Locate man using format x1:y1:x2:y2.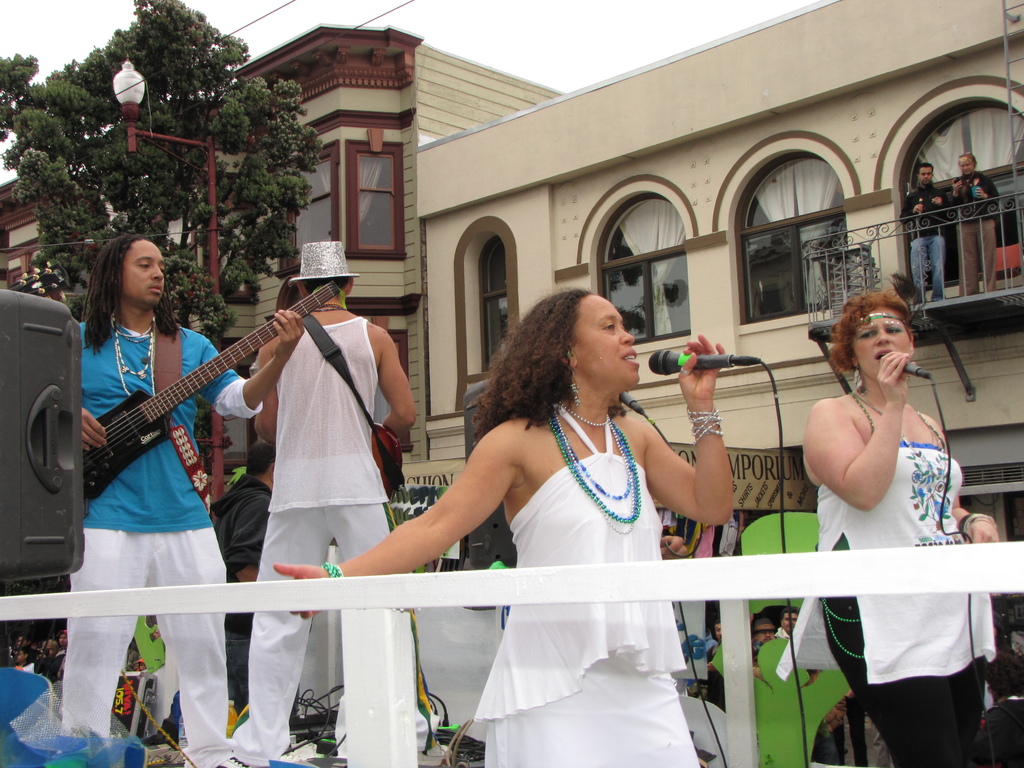
899:163:960:300.
